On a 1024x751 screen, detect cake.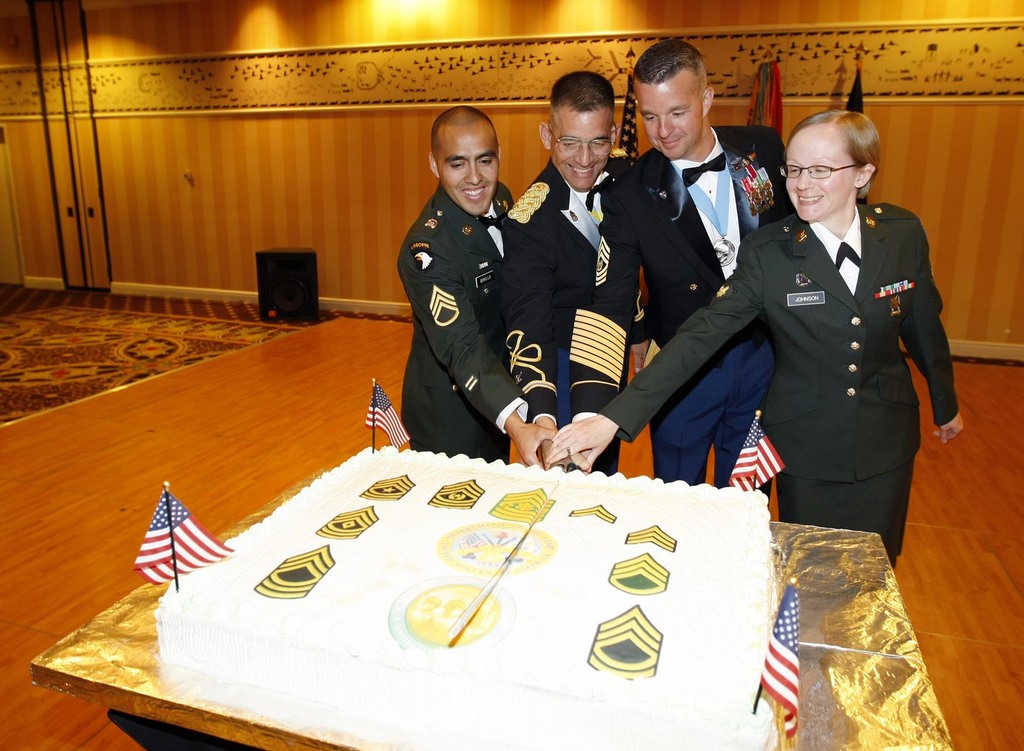
BBox(147, 444, 781, 750).
